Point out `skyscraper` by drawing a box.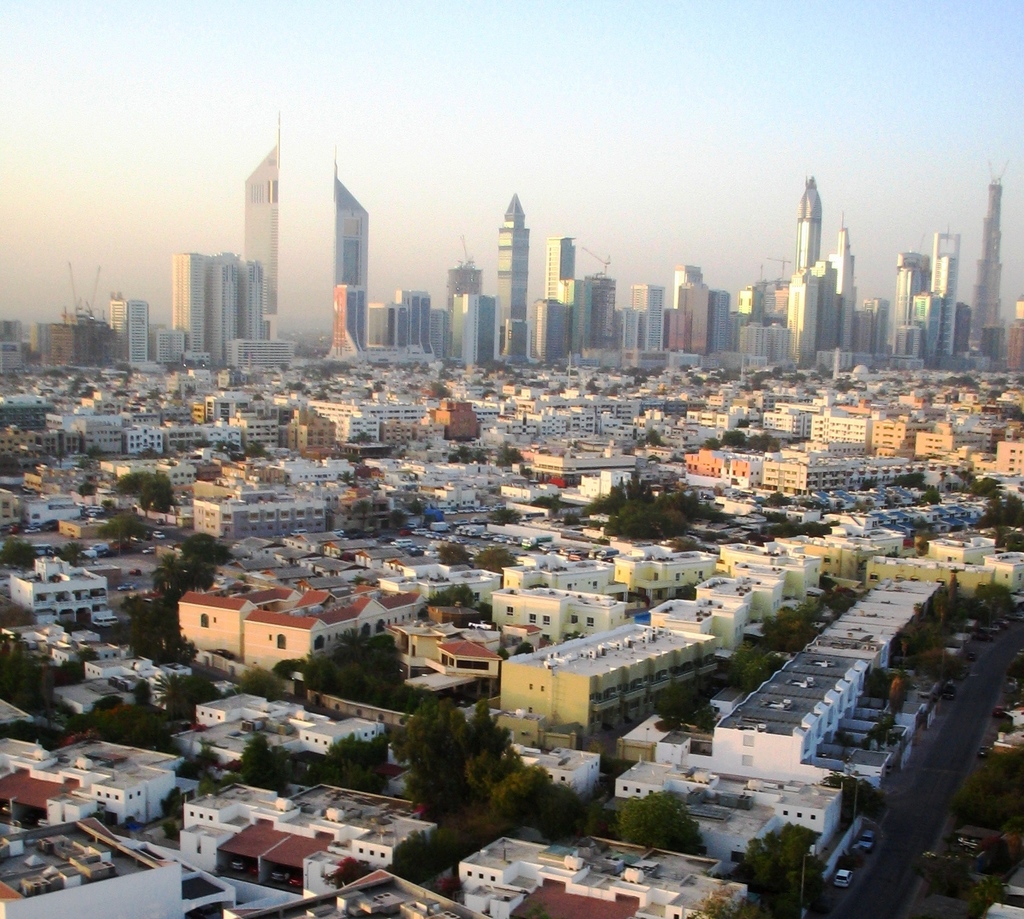
box=[525, 292, 569, 365].
